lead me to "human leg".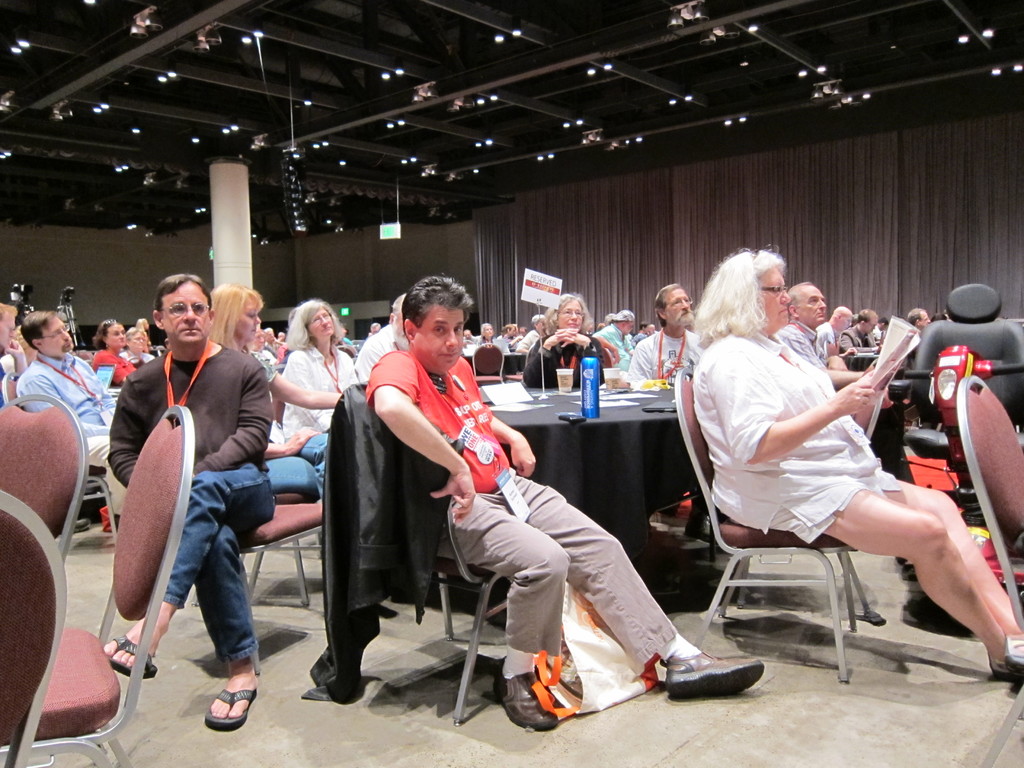
Lead to locate(90, 433, 131, 529).
